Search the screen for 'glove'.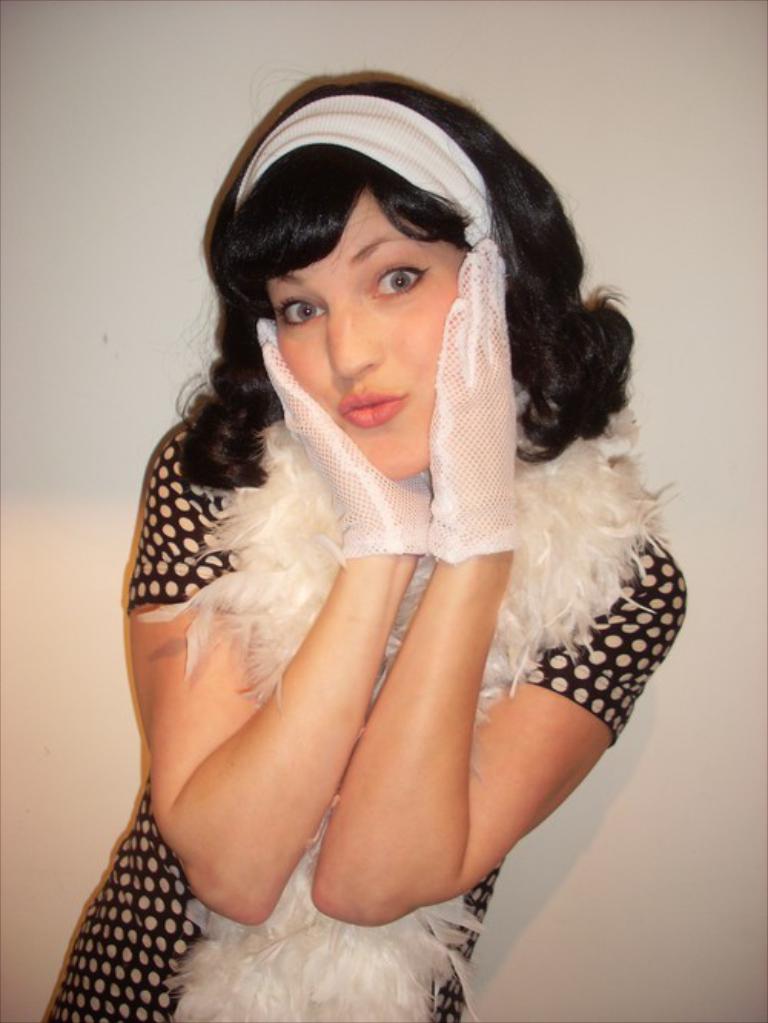
Found at detection(252, 318, 436, 562).
